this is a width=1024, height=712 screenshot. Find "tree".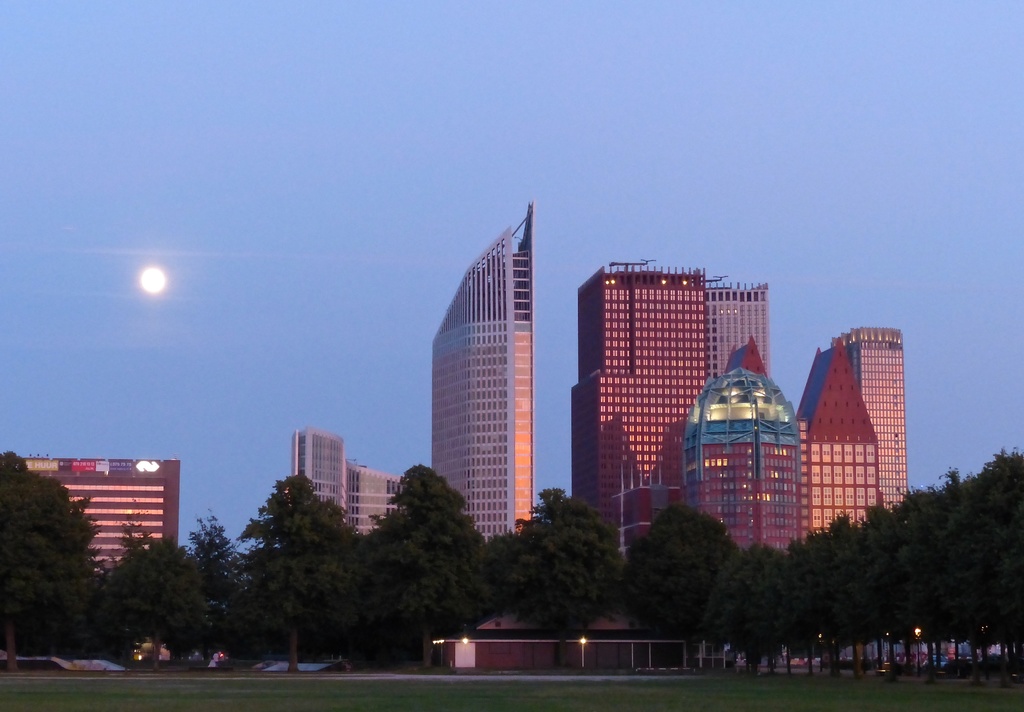
Bounding box: [800, 440, 1023, 689].
